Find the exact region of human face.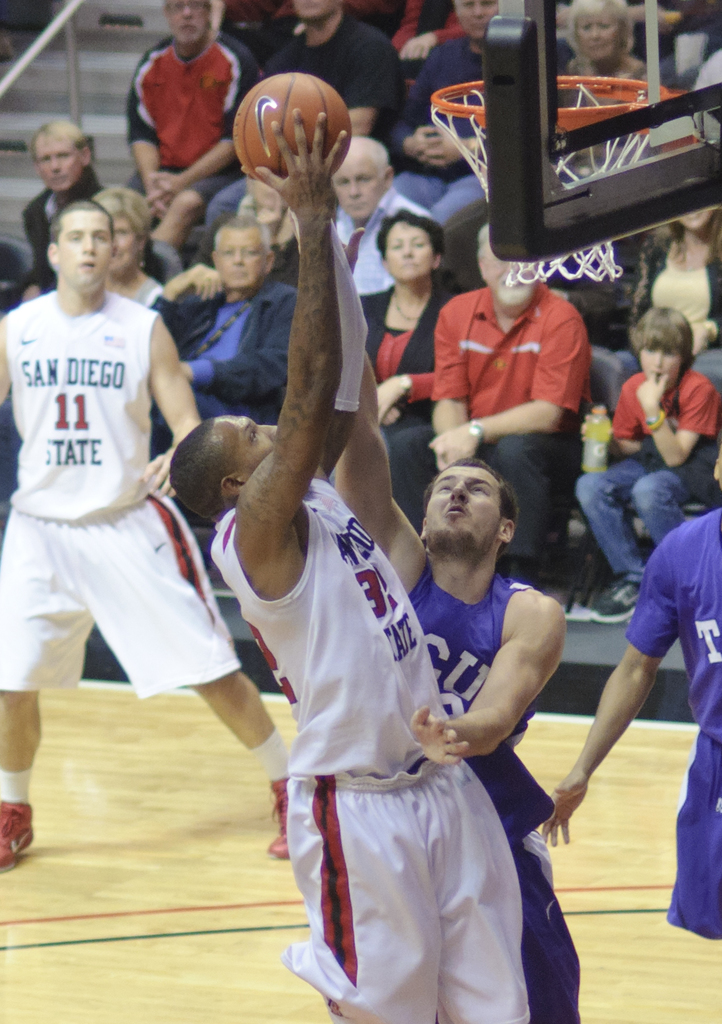
Exact region: [574, 0, 625, 64].
